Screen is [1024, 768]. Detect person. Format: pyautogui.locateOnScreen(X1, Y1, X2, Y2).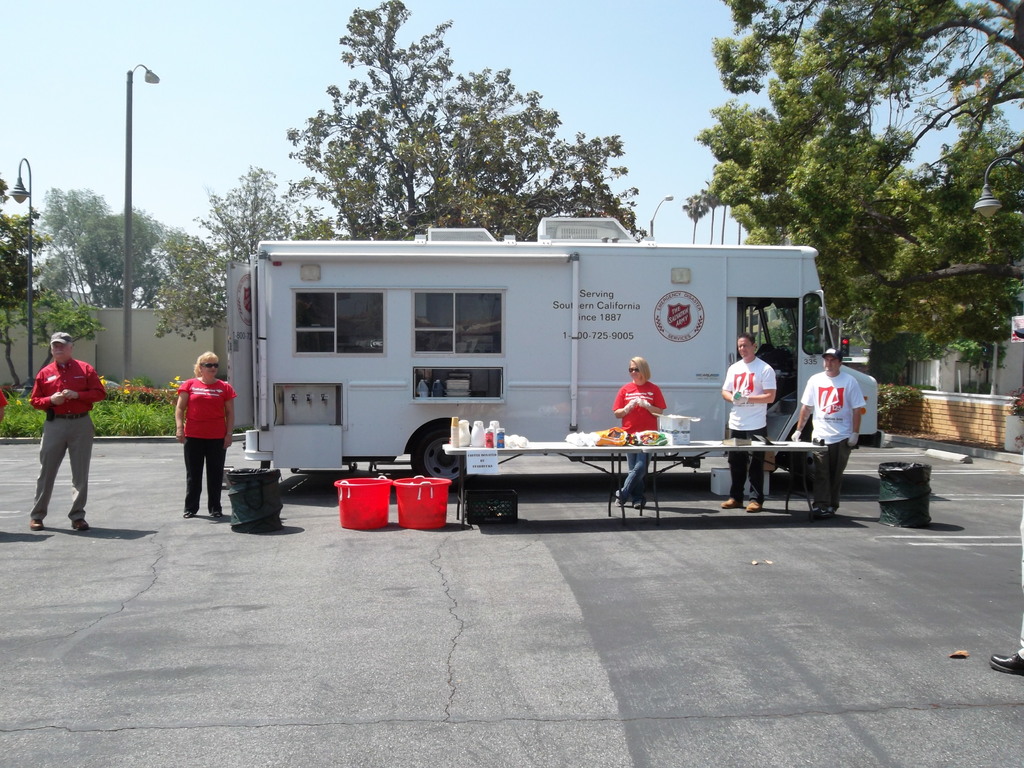
pyautogui.locateOnScreen(611, 352, 670, 501).
